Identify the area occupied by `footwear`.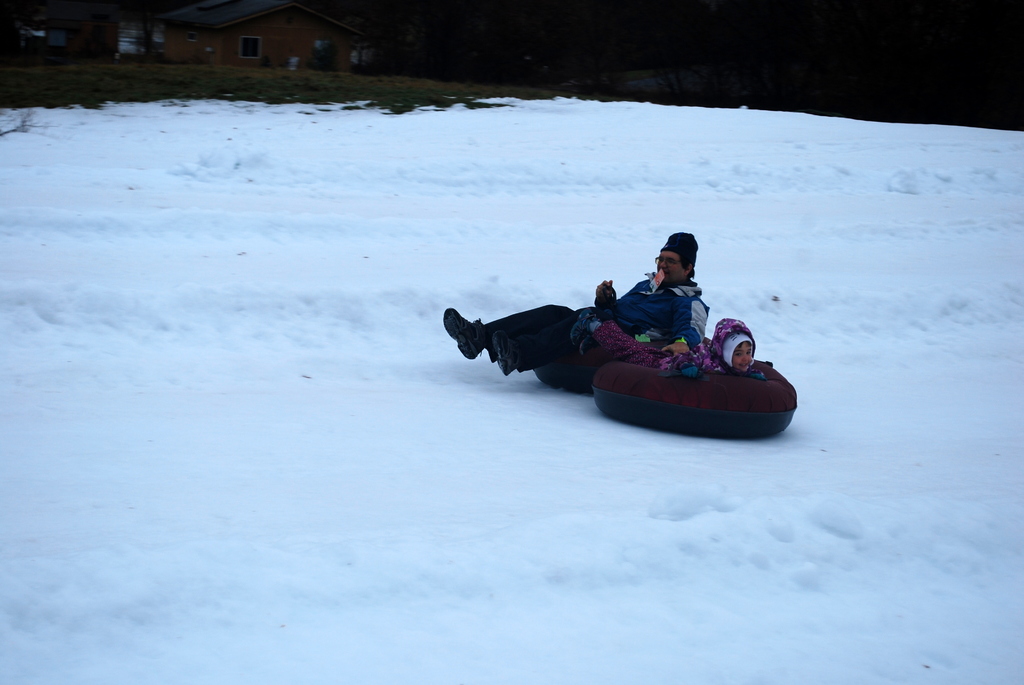
Area: 444,308,486,360.
